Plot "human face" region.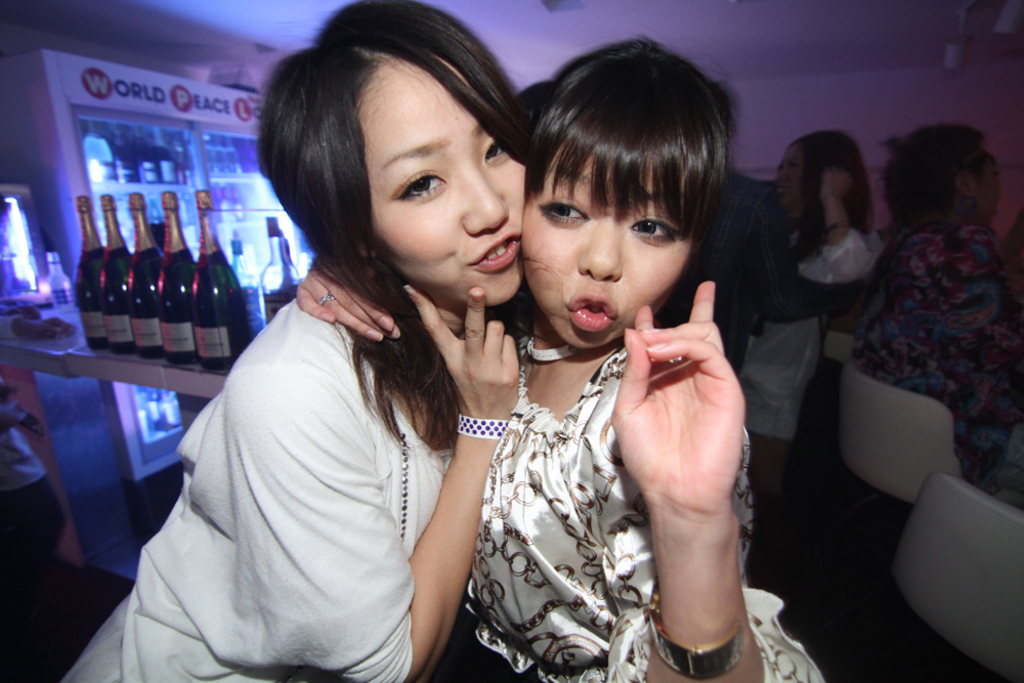
Plotted at Rect(353, 56, 526, 296).
